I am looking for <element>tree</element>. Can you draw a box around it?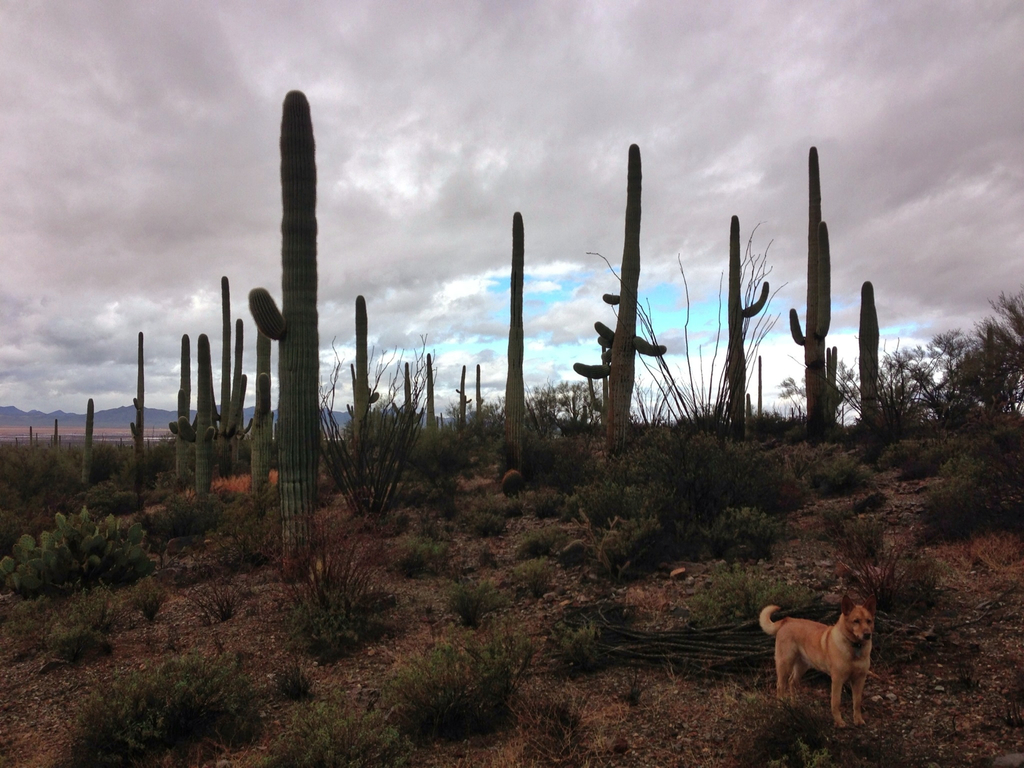
Sure, the bounding box is x1=919 y1=288 x2=1023 y2=420.
